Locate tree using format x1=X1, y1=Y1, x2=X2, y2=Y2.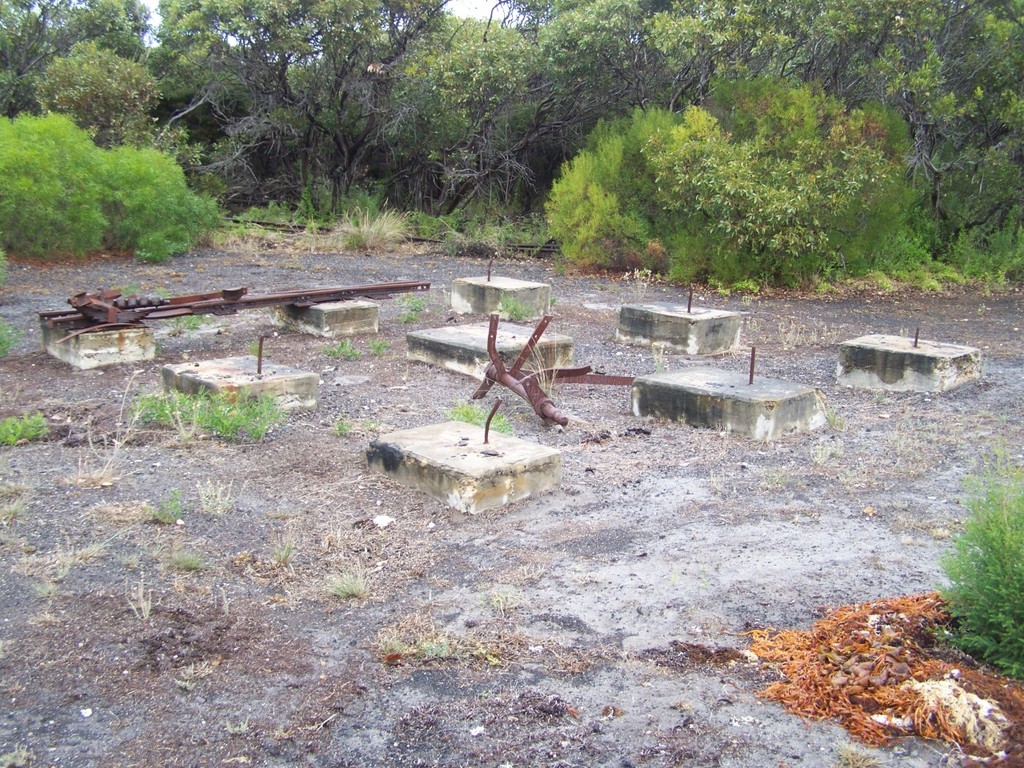
x1=258, y1=0, x2=451, y2=226.
